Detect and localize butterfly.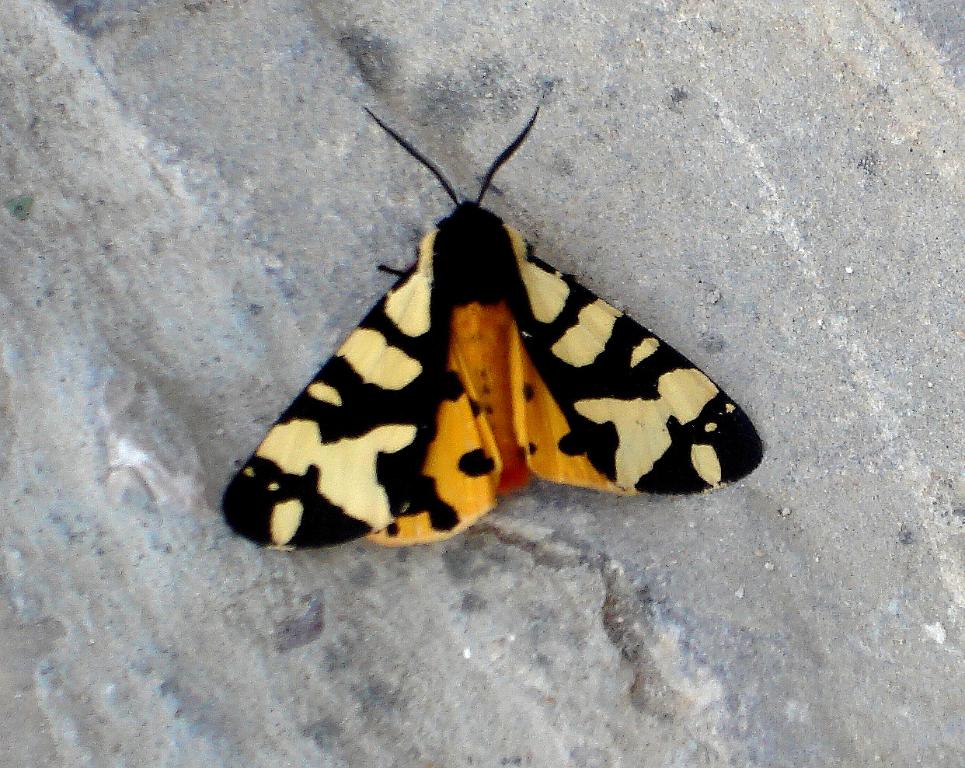
Localized at 251,106,745,582.
